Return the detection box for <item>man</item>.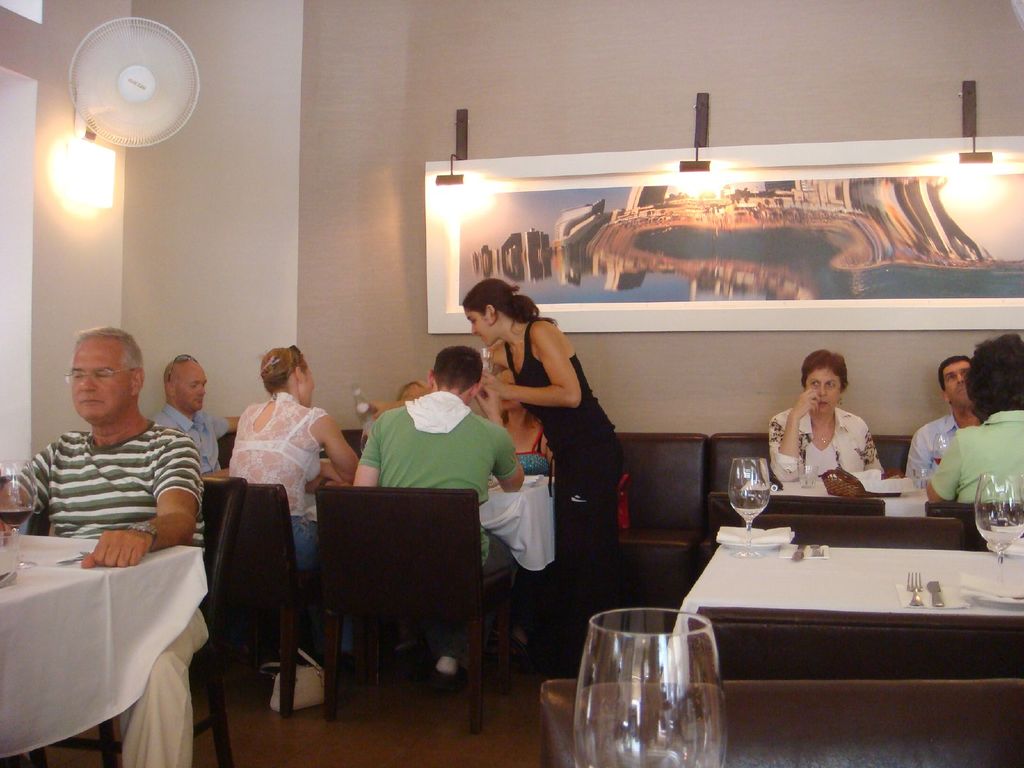
l=148, t=353, r=246, b=480.
